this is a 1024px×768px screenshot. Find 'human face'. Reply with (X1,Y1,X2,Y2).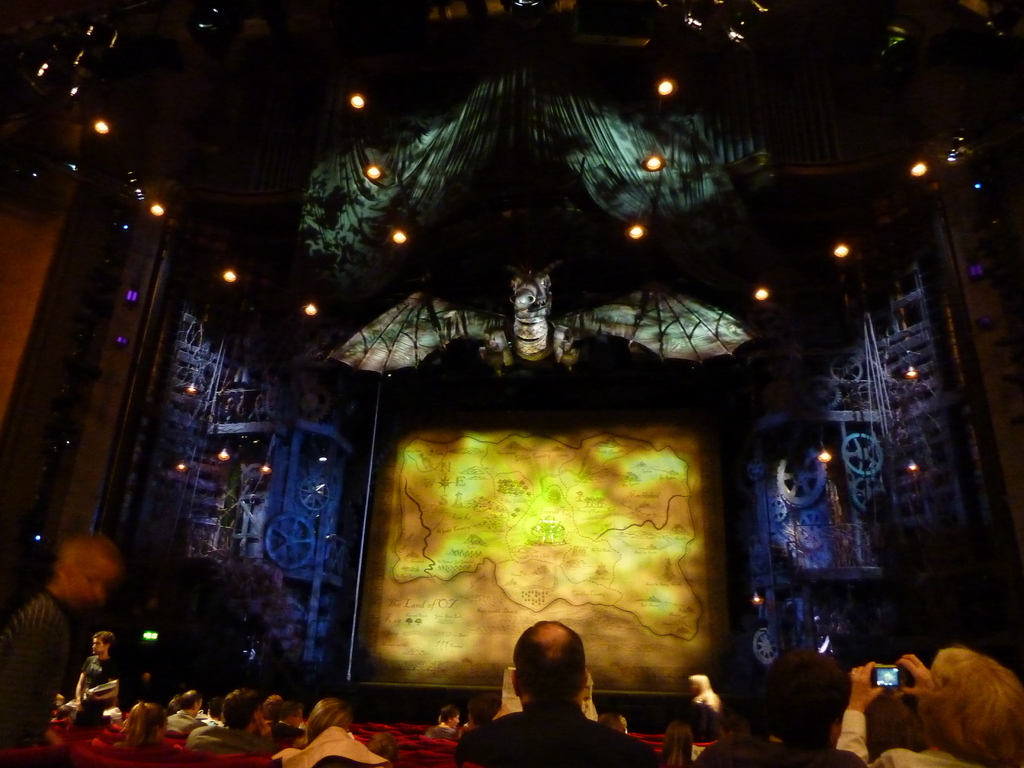
(90,639,102,655).
